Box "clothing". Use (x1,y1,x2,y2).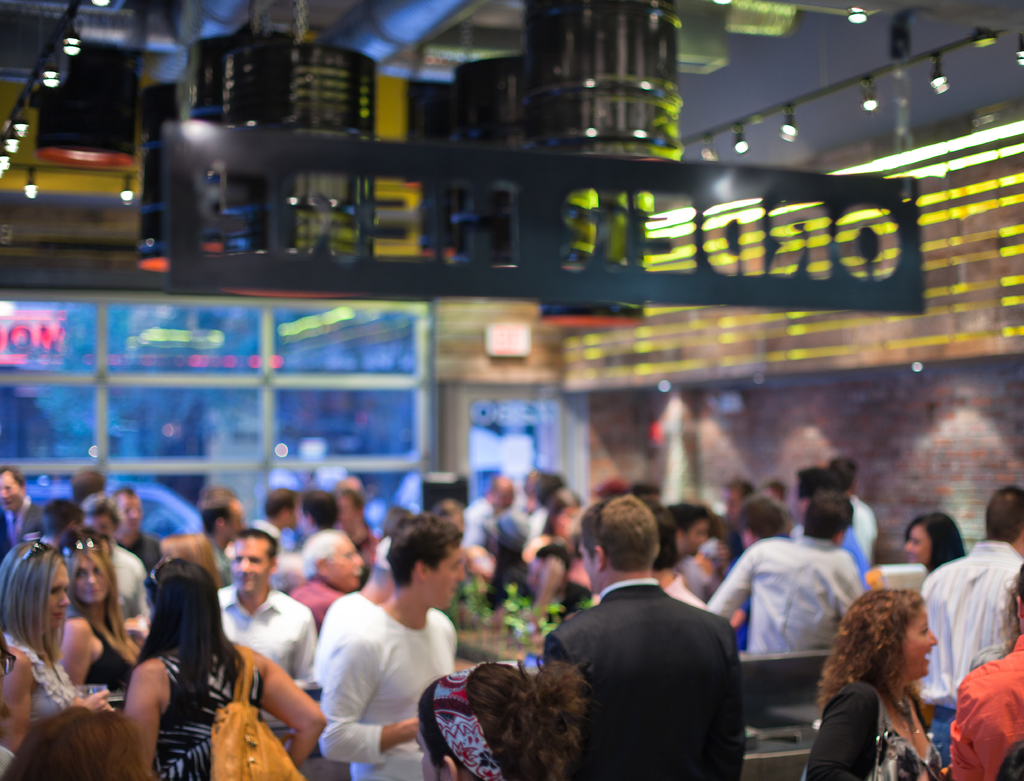
(540,543,580,624).
